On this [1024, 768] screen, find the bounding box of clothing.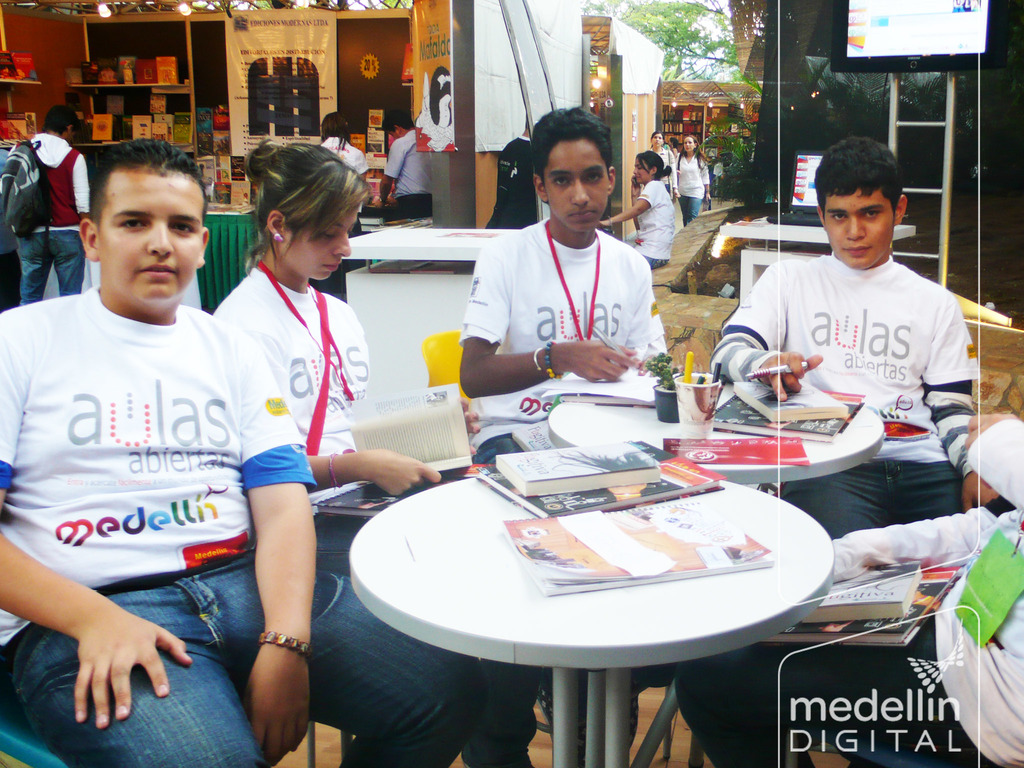
Bounding box: <box>667,144,678,160</box>.
